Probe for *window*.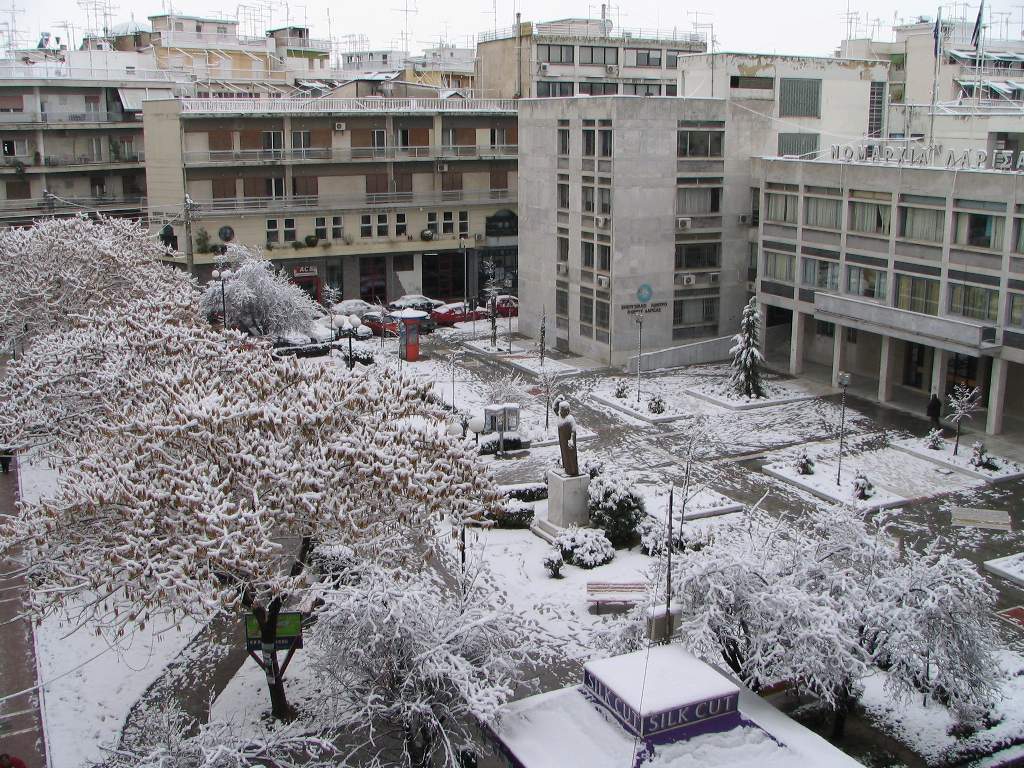
Probe result: box(268, 178, 287, 197).
